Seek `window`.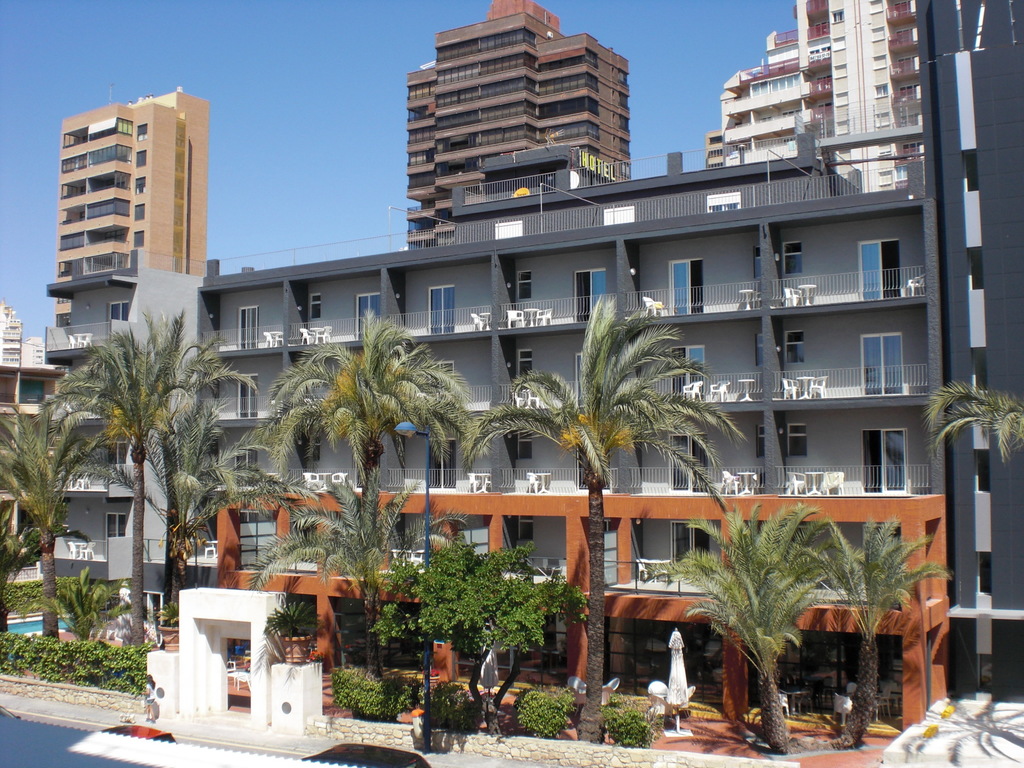
box(573, 271, 604, 325).
